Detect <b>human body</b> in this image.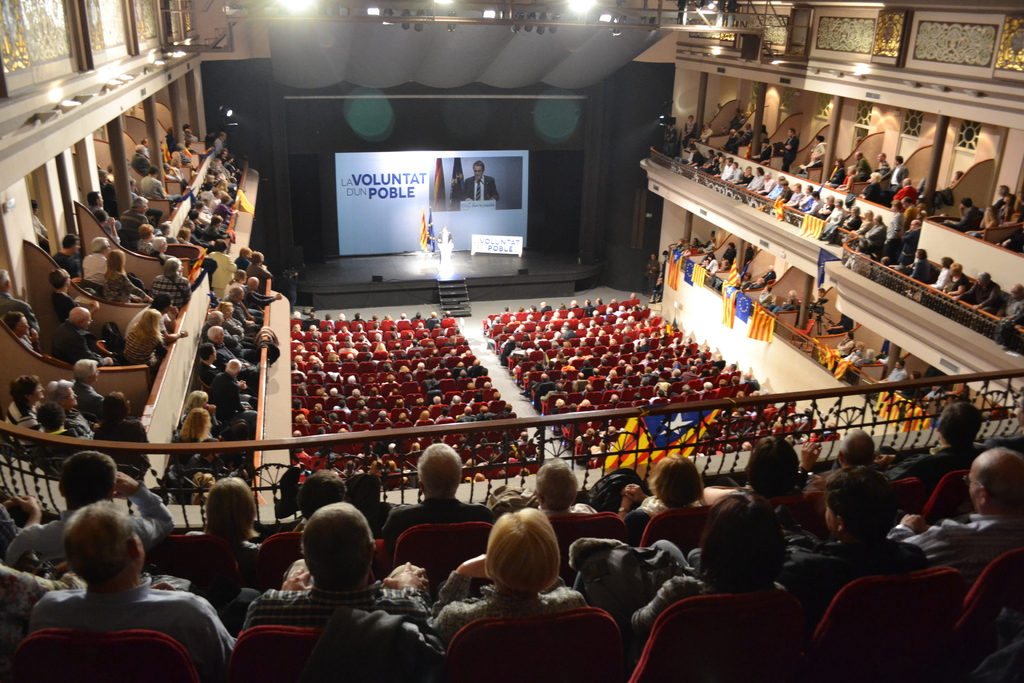
Detection: [49,270,96,322].
